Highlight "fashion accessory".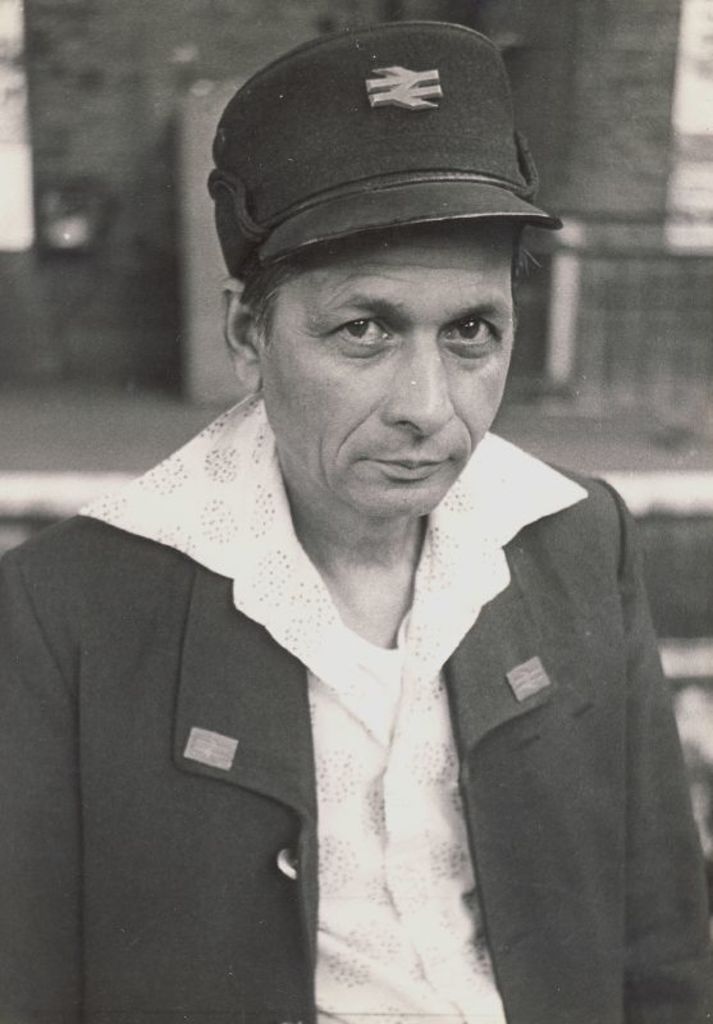
Highlighted region: x1=202 y1=20 x2=566 y2=276.
